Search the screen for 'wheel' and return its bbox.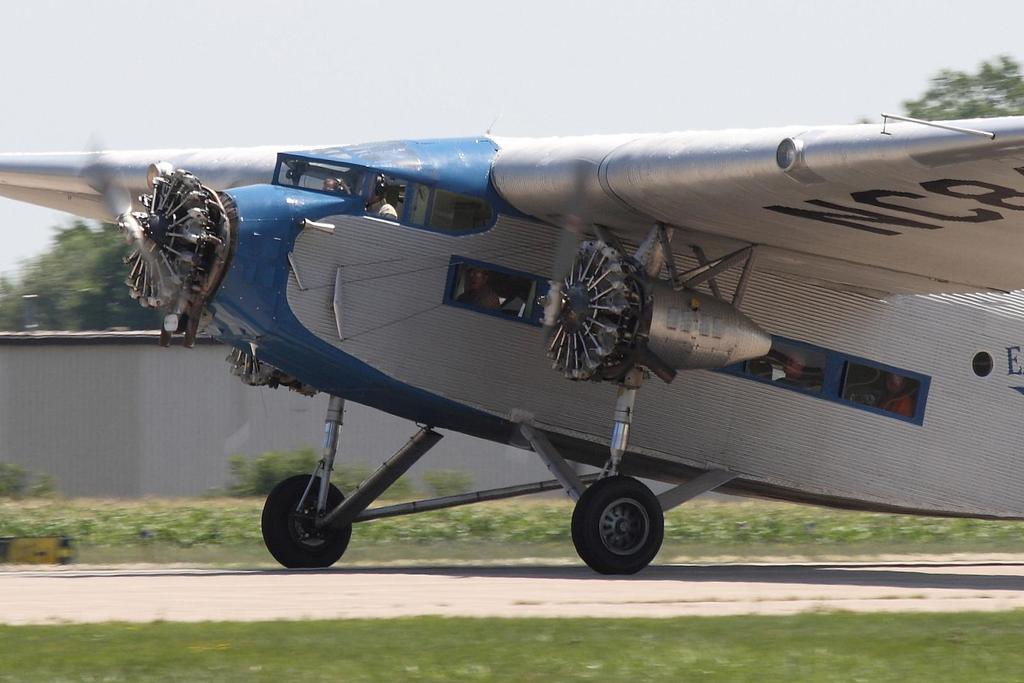
Found: region(561, 467, 678, 575).
